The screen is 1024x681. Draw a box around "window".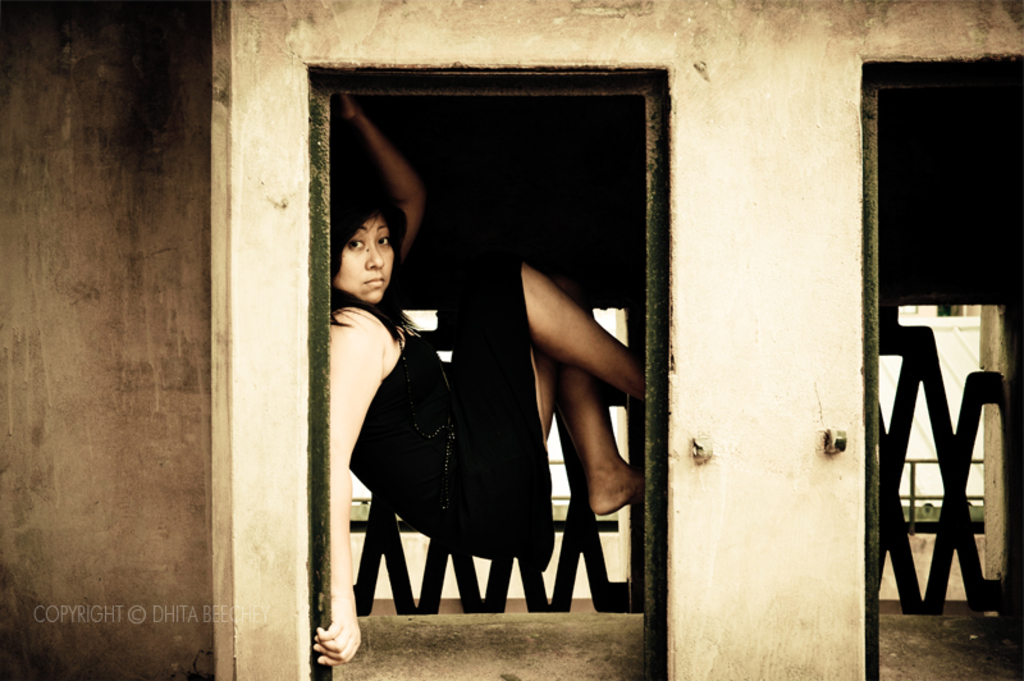
310,61,668,680.
